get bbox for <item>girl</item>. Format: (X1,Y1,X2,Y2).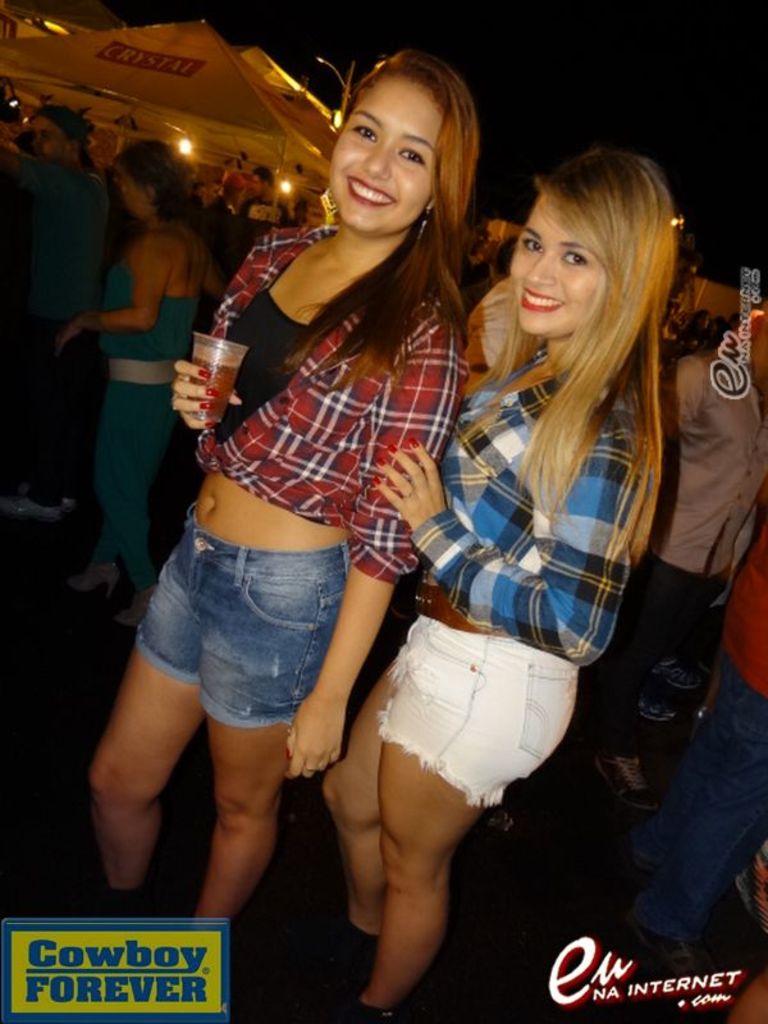
(54,128,227,630).
